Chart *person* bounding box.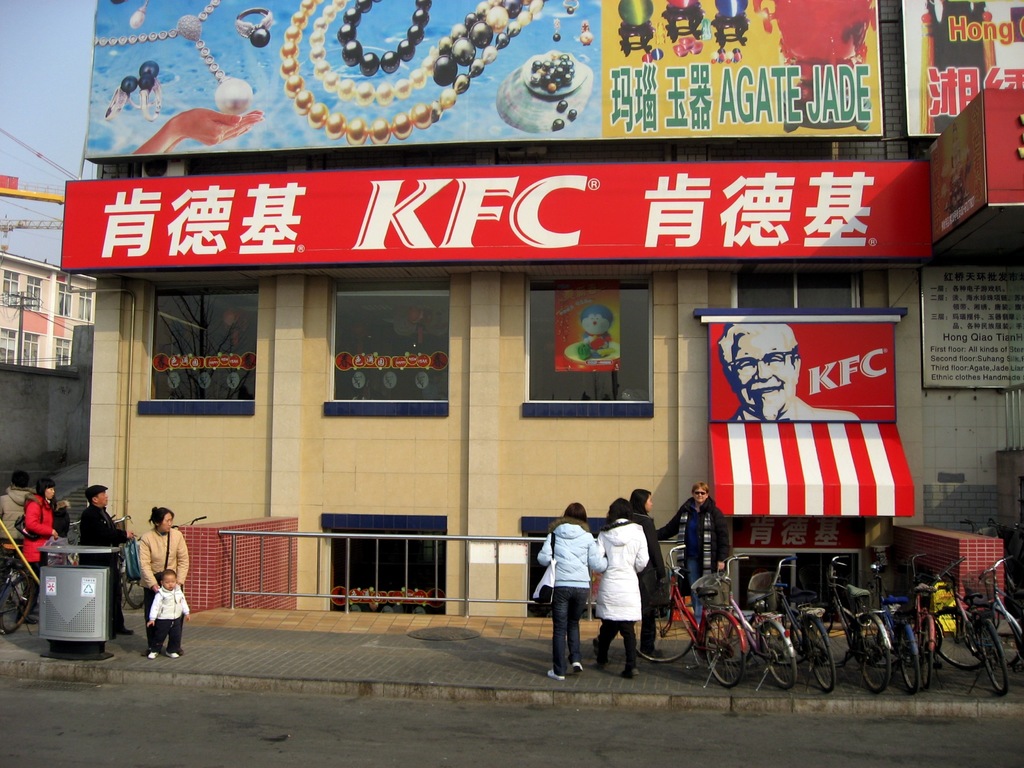
Charted: left=625, top=486, right=664, bottom=659.
